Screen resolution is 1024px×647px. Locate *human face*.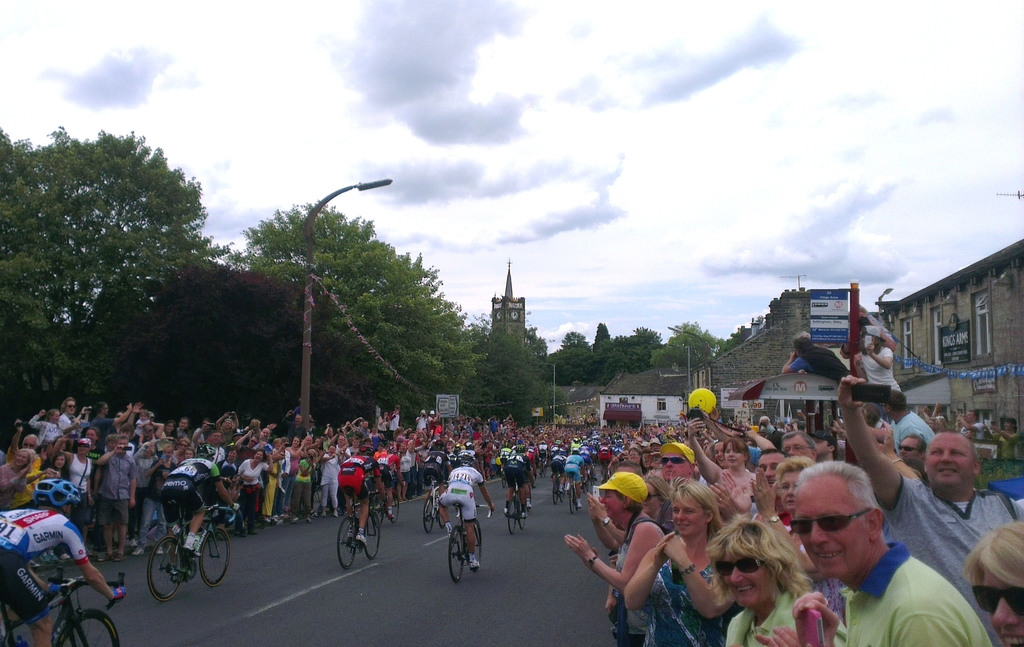
bbox=(812, 434, 829, 457).
